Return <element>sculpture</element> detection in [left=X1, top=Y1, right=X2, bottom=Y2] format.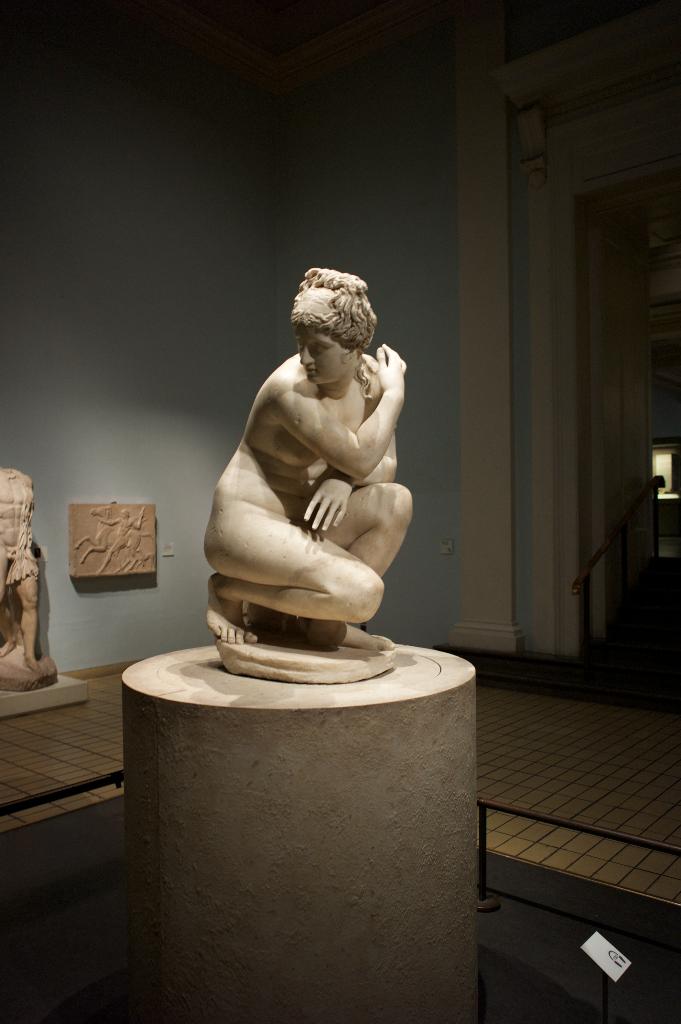
[left=0, top=458, right=67, bottom=684].
